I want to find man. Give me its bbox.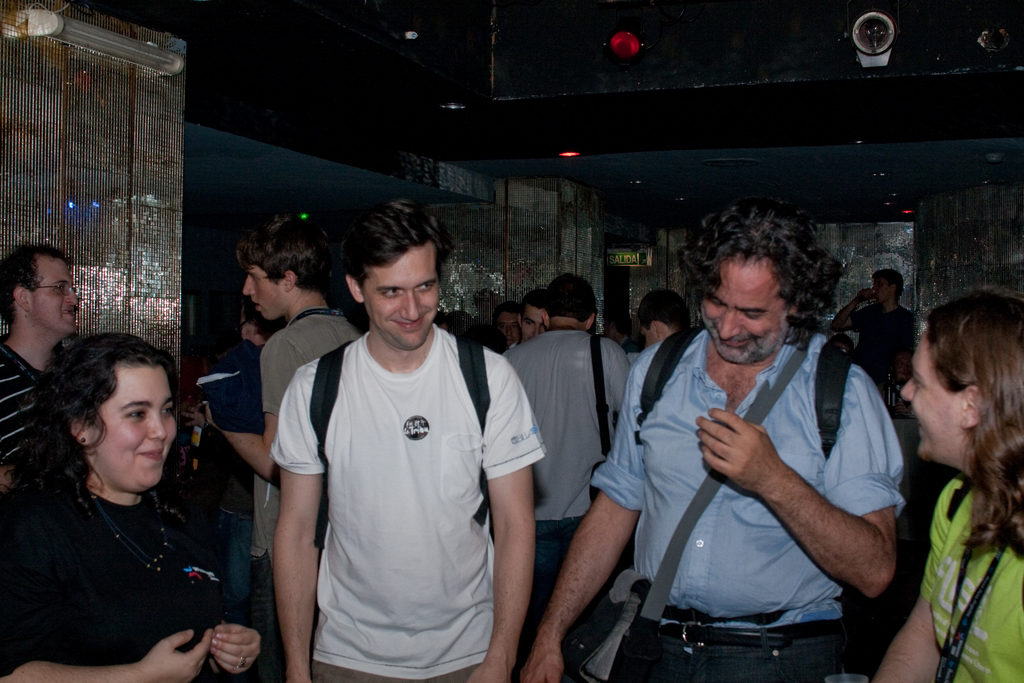
detection(636, 286, 693, 349).
